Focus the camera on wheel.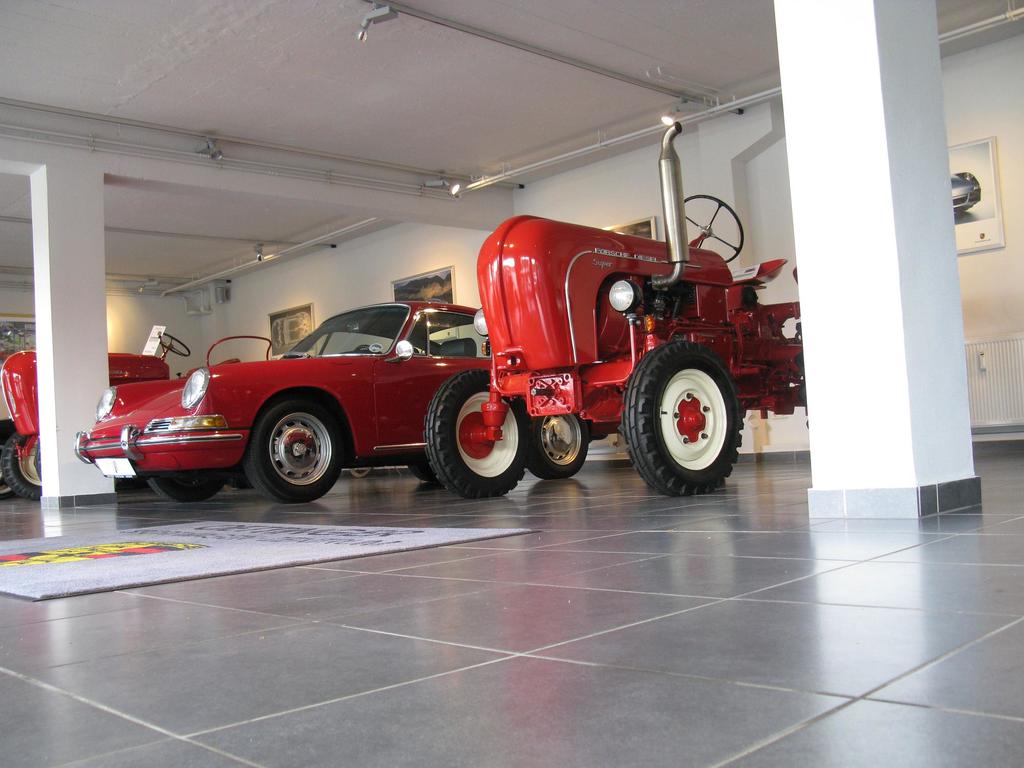
Focus region: [627, 333, 742, 493].
